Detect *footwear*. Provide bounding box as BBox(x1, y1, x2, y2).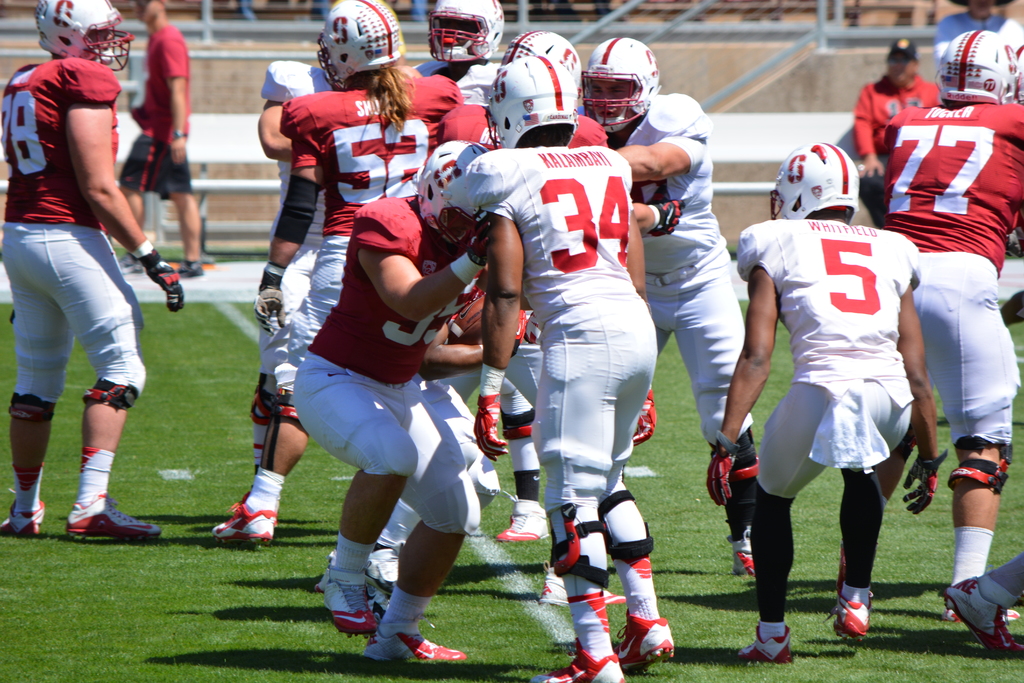
BBox(211, 502, 280, 542).
